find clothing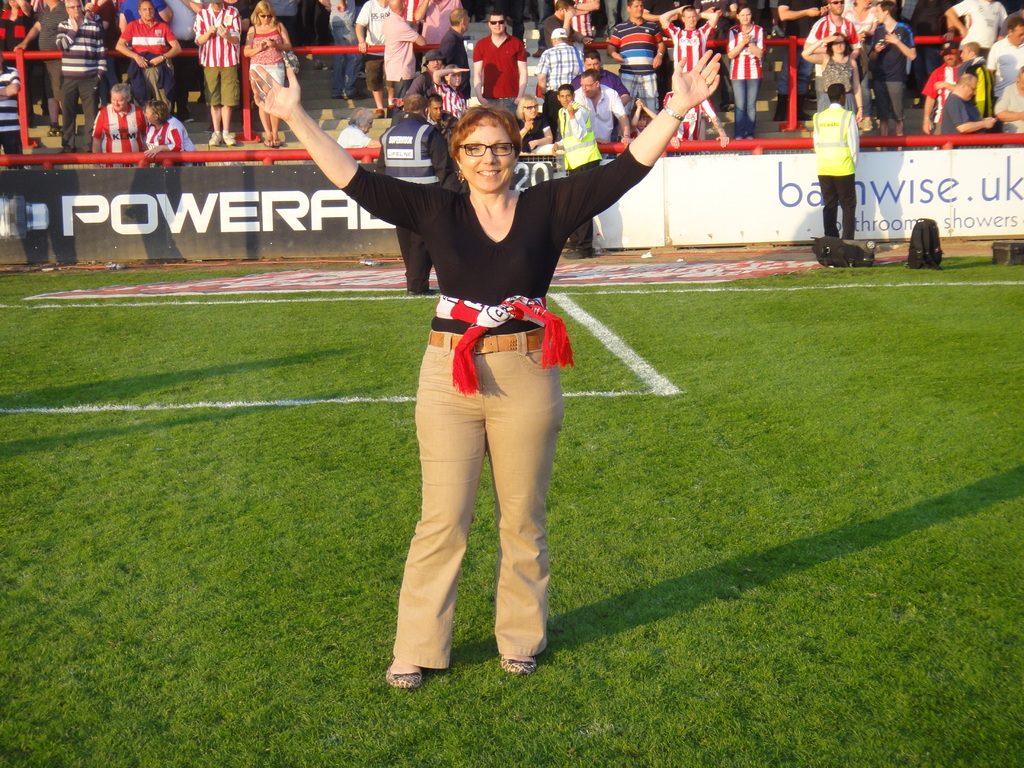
[957, 1, 1011, 54]
